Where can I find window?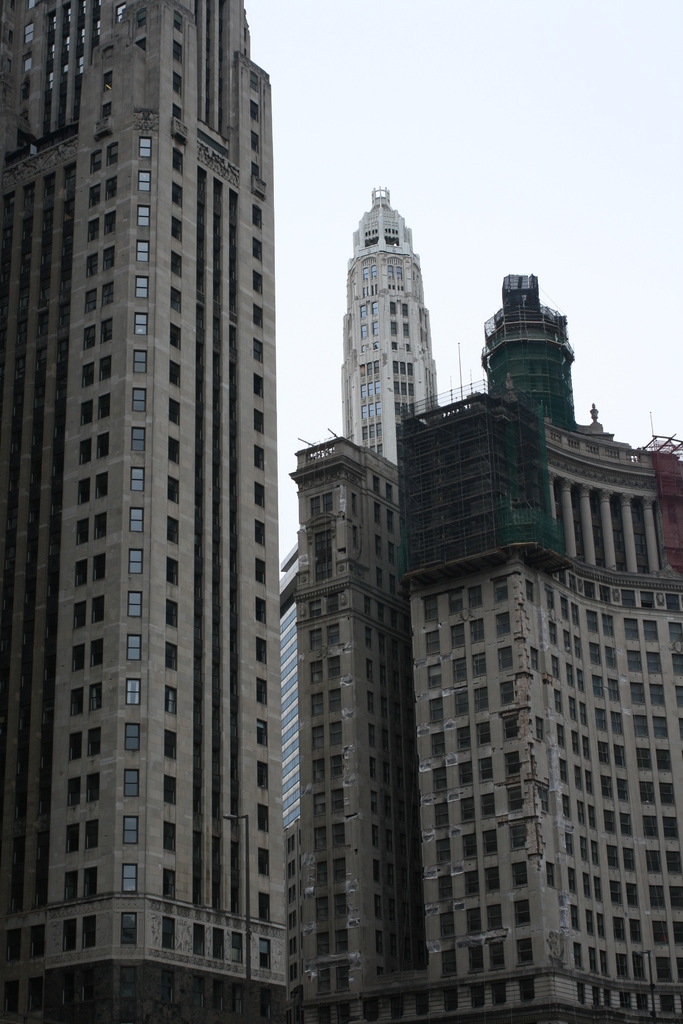
You can find it at <region>133, 351, 148, 377</region>.
